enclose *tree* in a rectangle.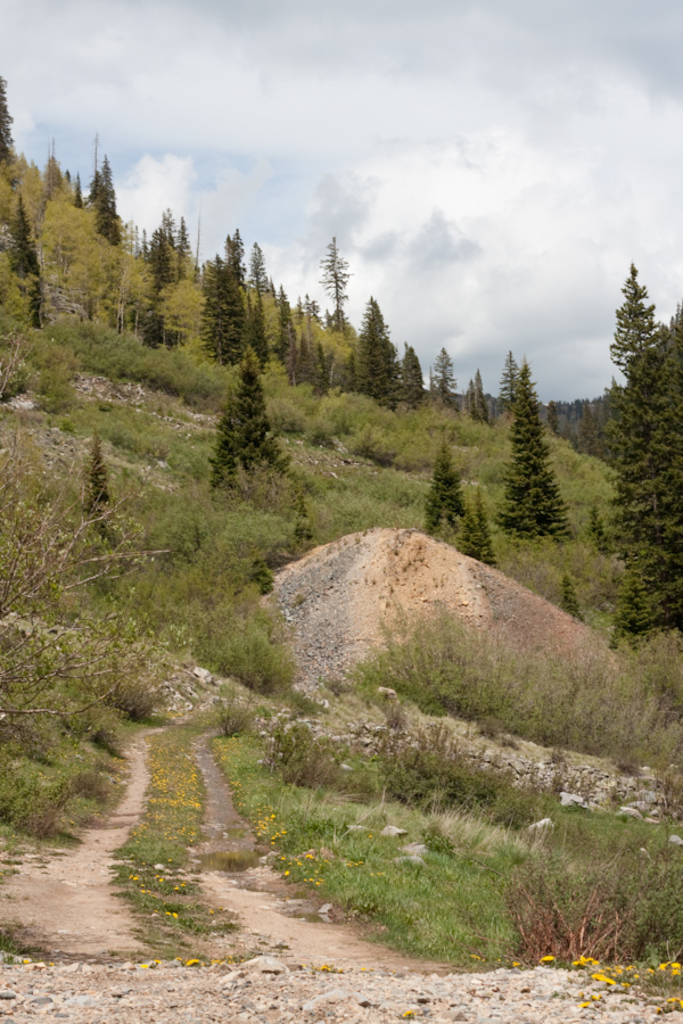
0 201 56 332.
